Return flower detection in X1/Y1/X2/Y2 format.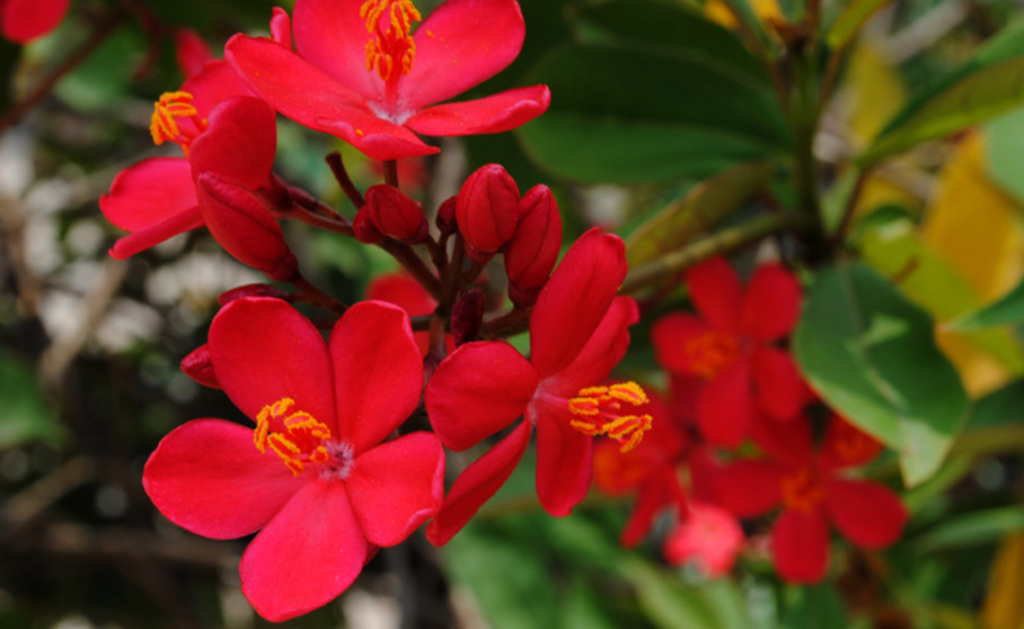
231/0/553/165.
